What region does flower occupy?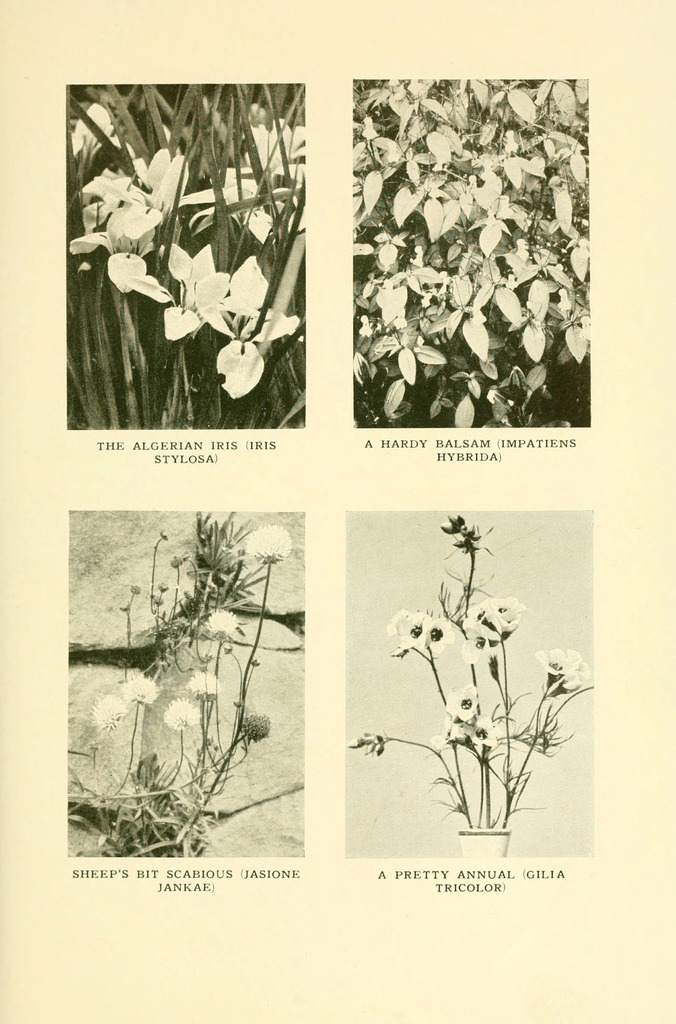
(457, 621, 492, 666).
